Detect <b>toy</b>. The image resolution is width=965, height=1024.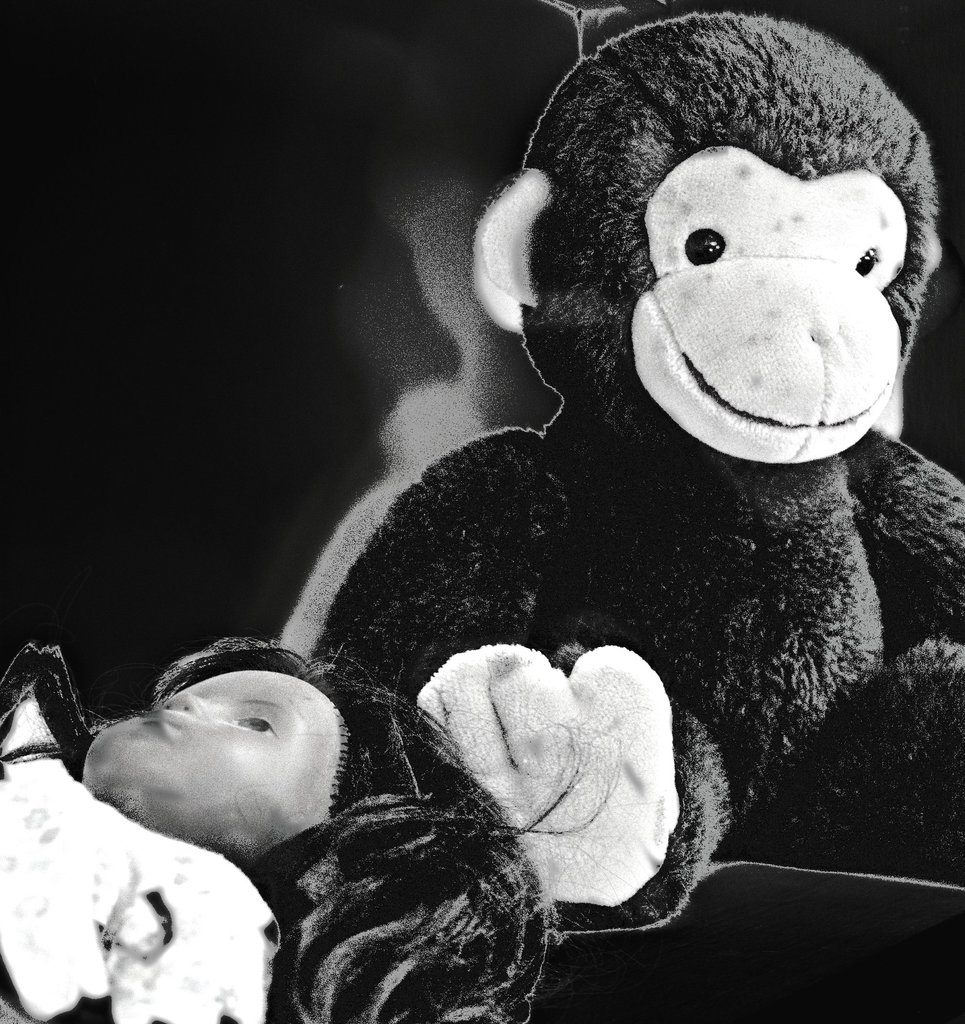
1, 629, 548, 1023.
